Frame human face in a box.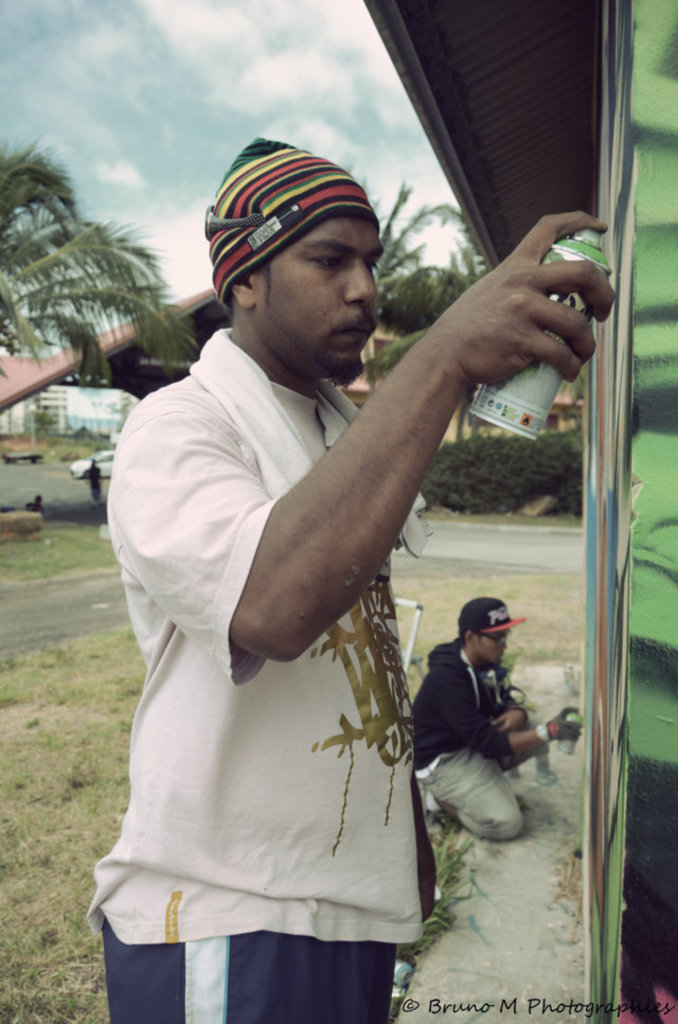
x1=256, y1=217, x2=385, y2=379.
